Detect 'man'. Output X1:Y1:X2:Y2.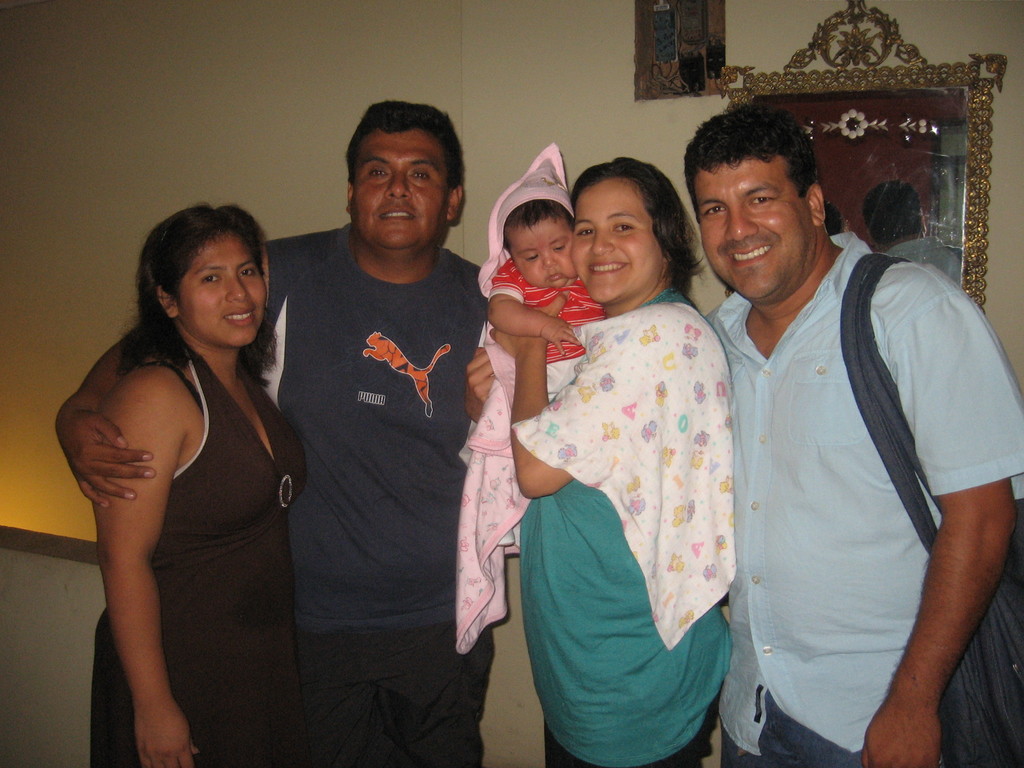
668:100:1005:742.
